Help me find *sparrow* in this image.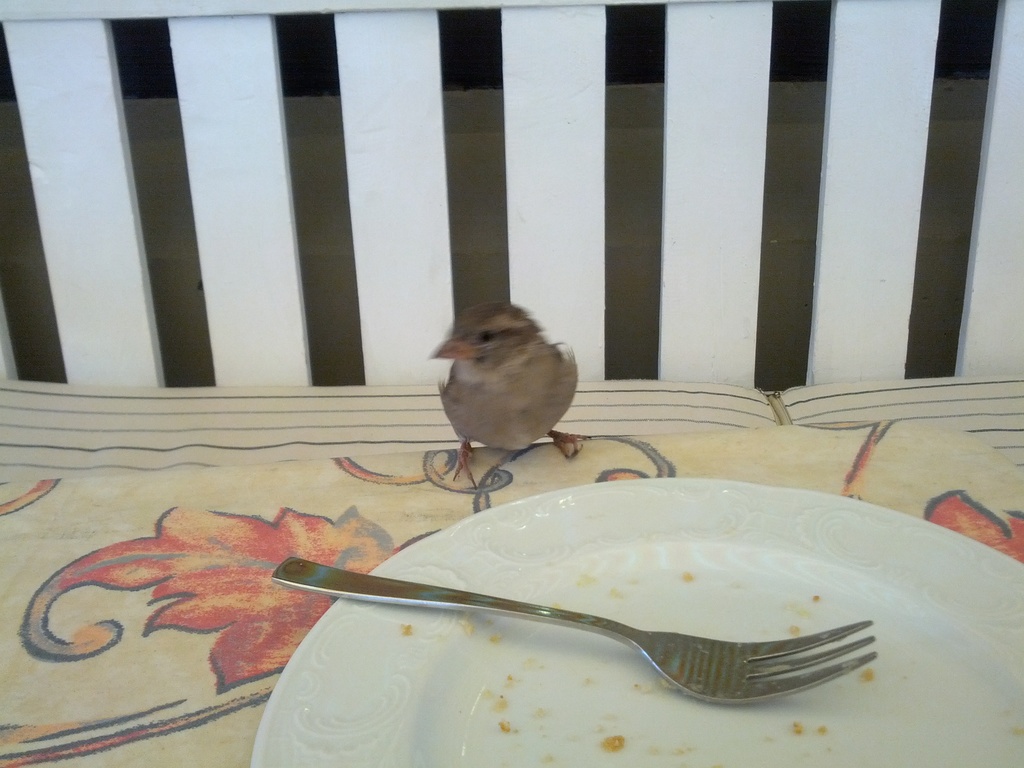
Found it: (left=424, top=302, right=580, bottom=481).
